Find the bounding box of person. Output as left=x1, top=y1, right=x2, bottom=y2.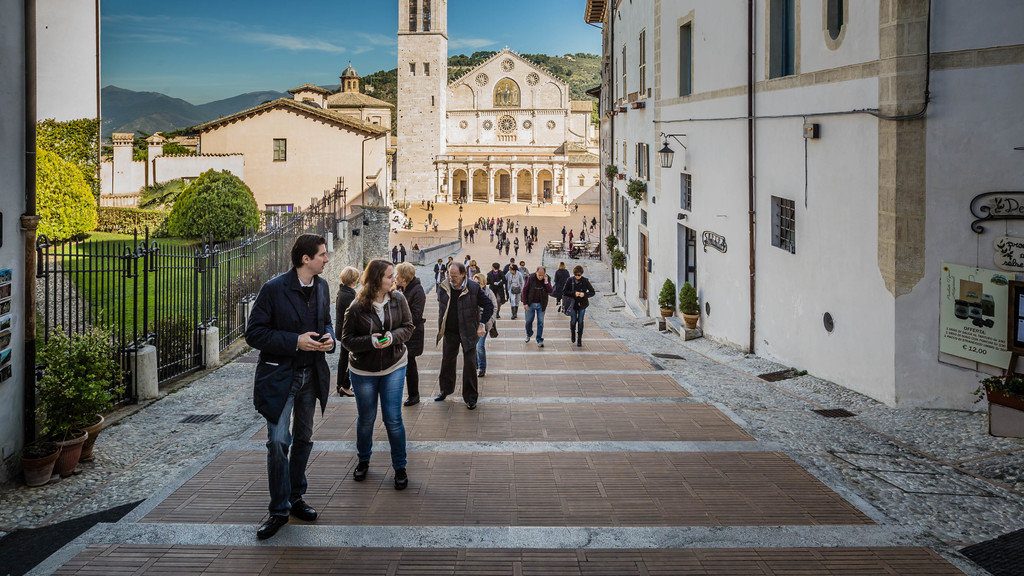
left=422, top=220, right=428, bottom=230.
